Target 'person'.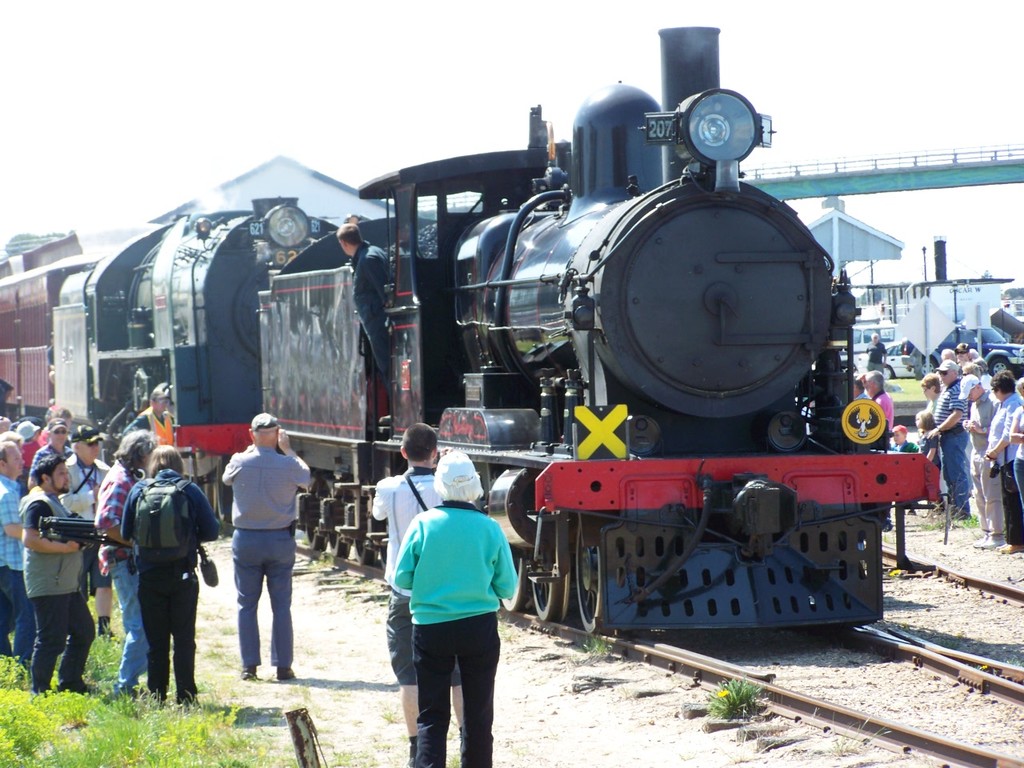
Target region: pyautogui.locateOnScreen(330, 217, 394, 393).
